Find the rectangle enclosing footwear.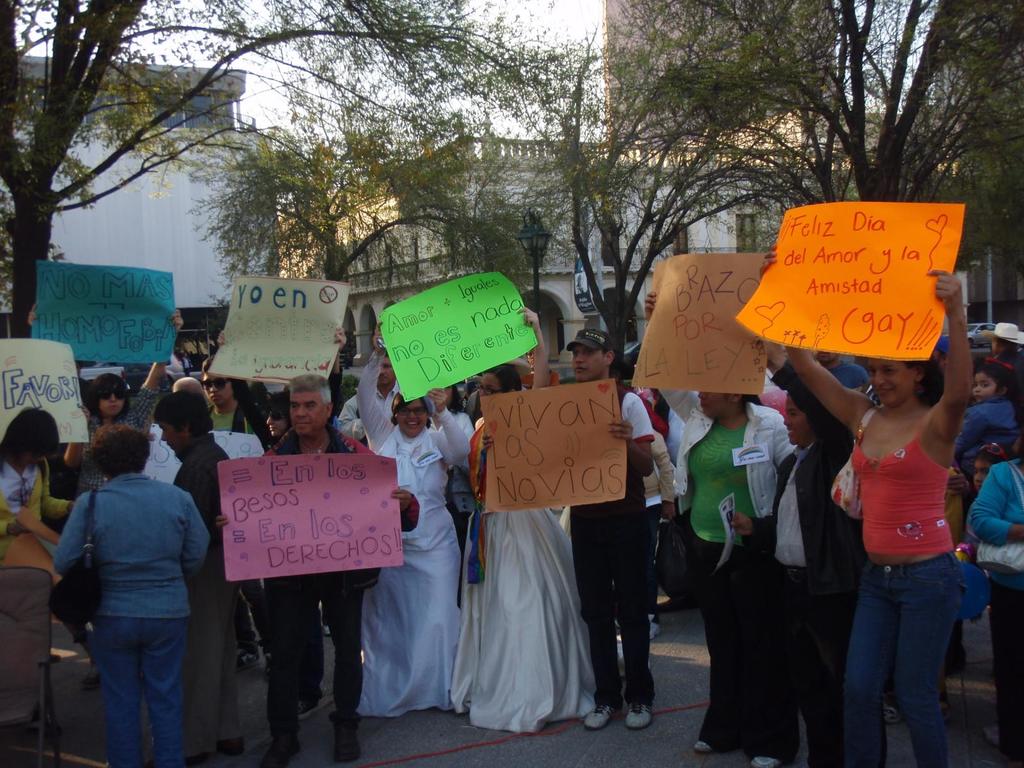
crop(883, 703, 904, 723).
